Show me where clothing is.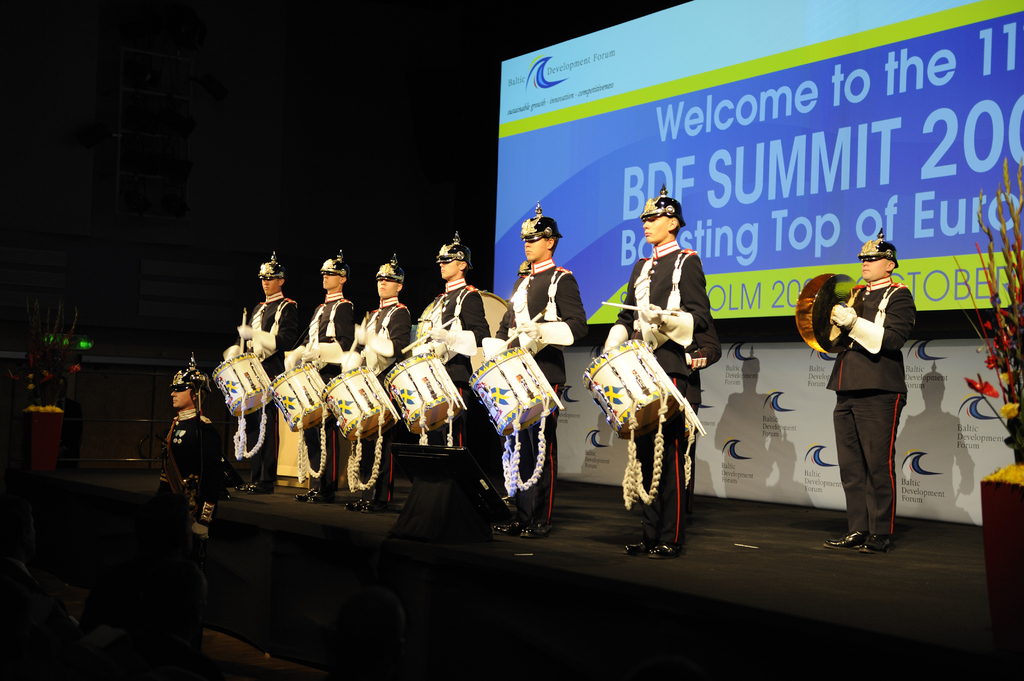
clothing is at <region>410, 275, 476, 453</region>.
